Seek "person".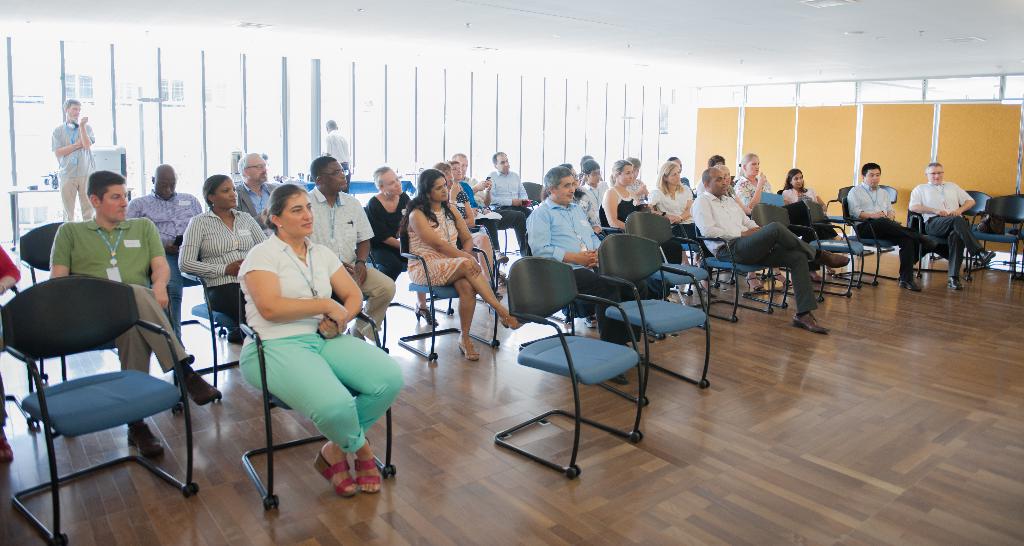
BBox(919, 151, 984, 284).
